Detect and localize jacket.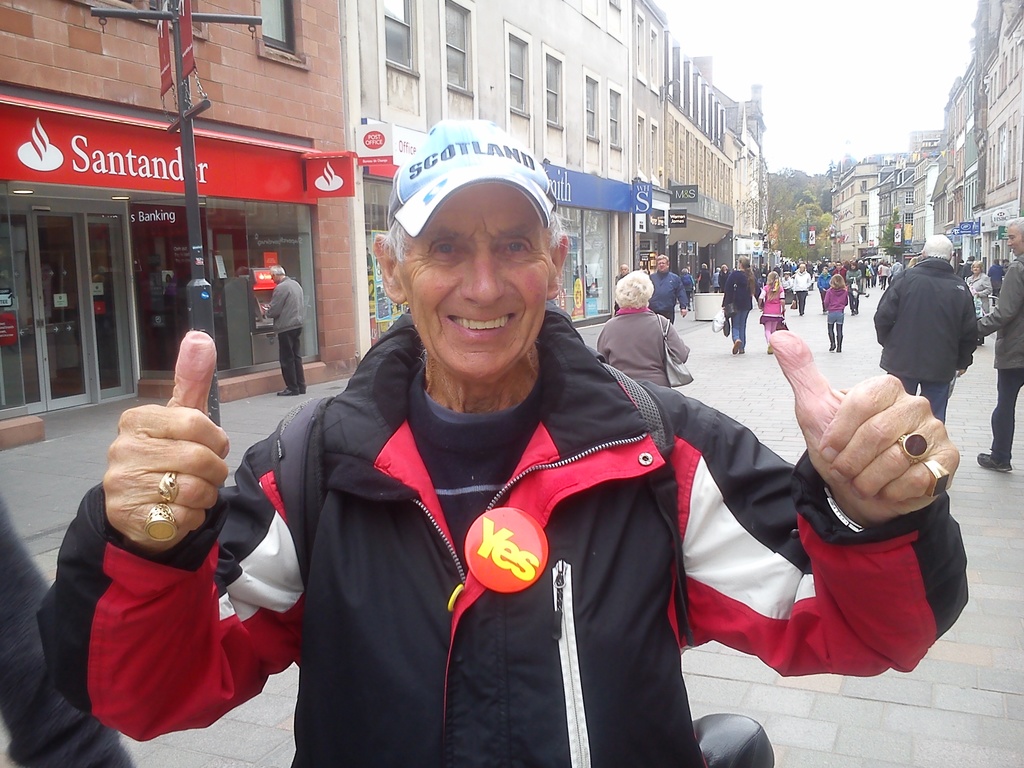
Localized at (left=33, top=307, right=967, bottom=767).
